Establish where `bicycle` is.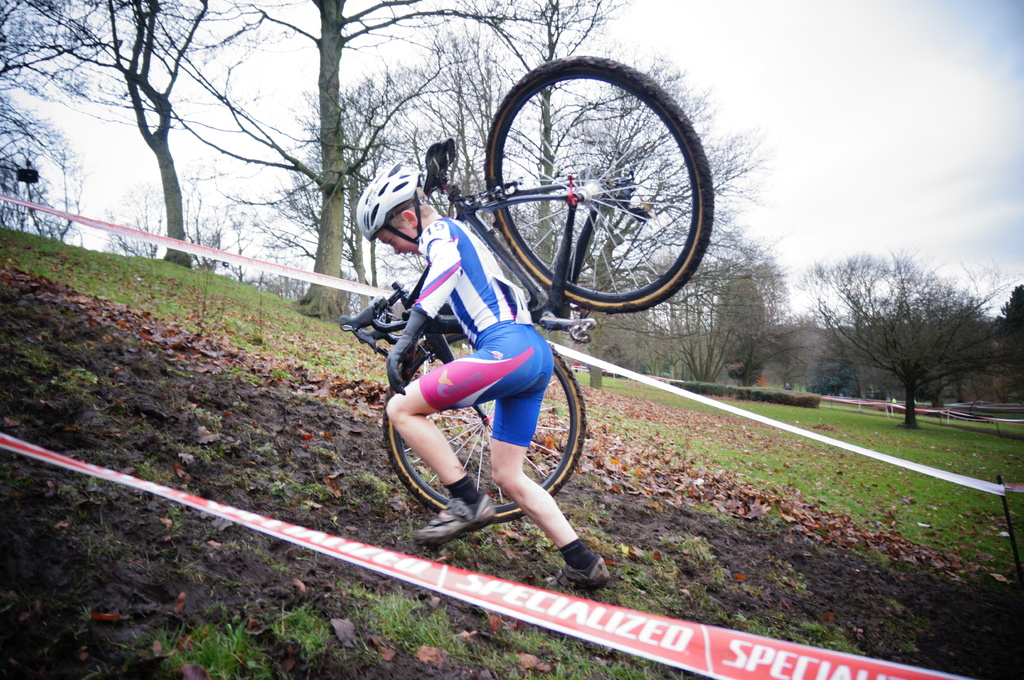
Established at <bbox>340, 52, 716, 525</bbox>.
